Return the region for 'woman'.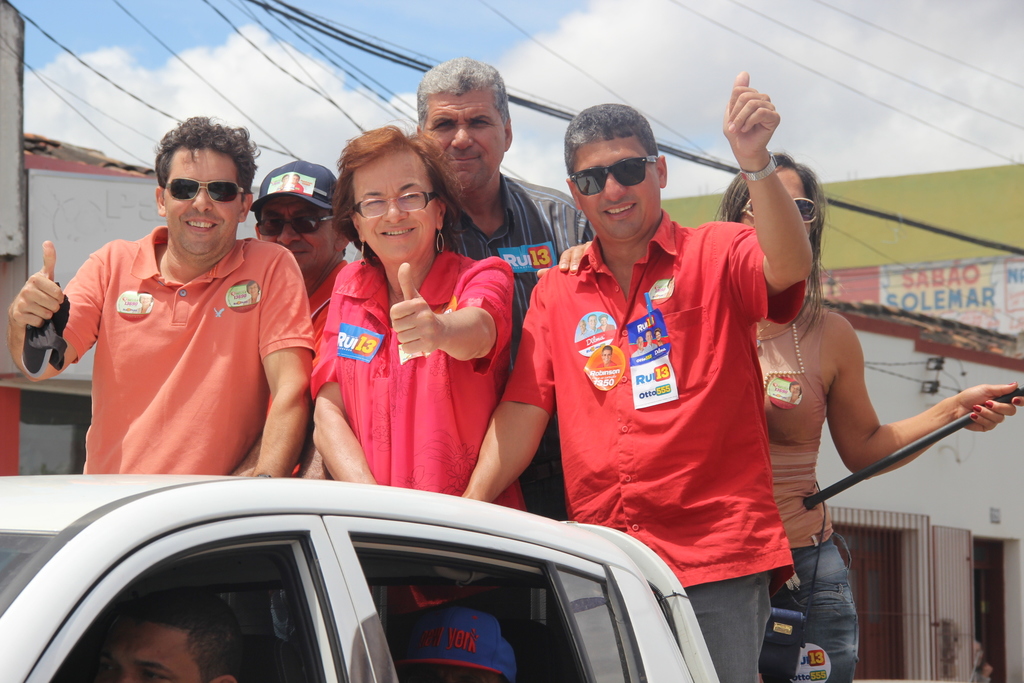
{"x1": 714, "y1": 150, "x2": 1023, "y2": 682}.
